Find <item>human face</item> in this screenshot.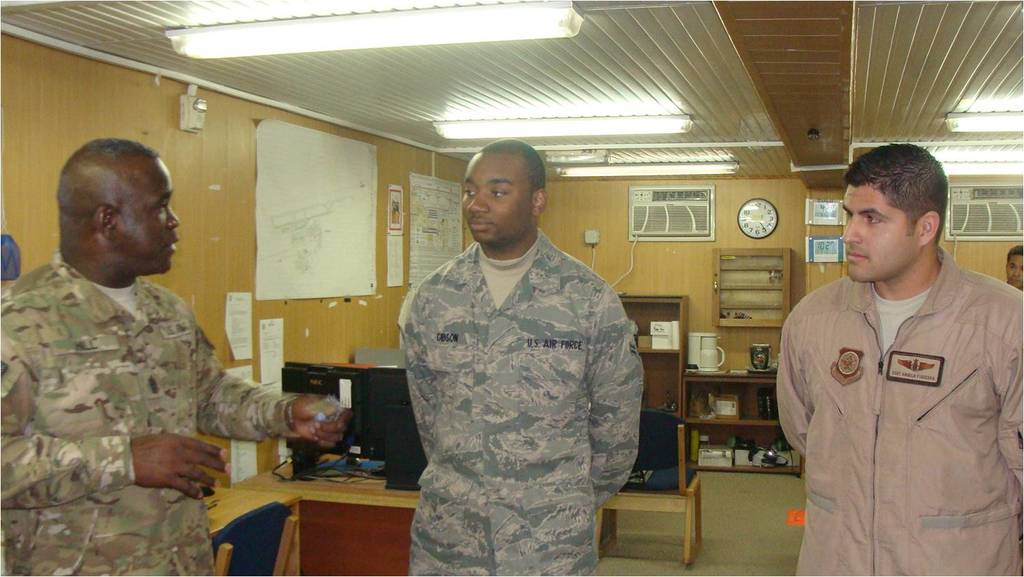
The bounding box for <item>human face</item> is (x1=445, y1=154, x2=541, y2=249).
